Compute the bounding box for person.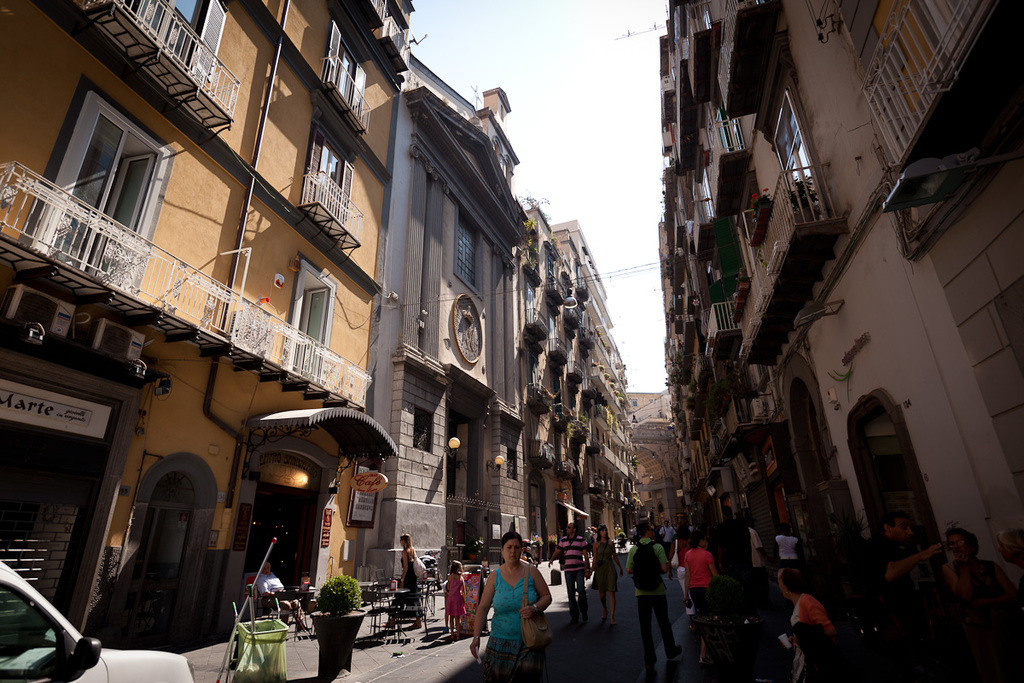
box(439, 563, 460, 631).
